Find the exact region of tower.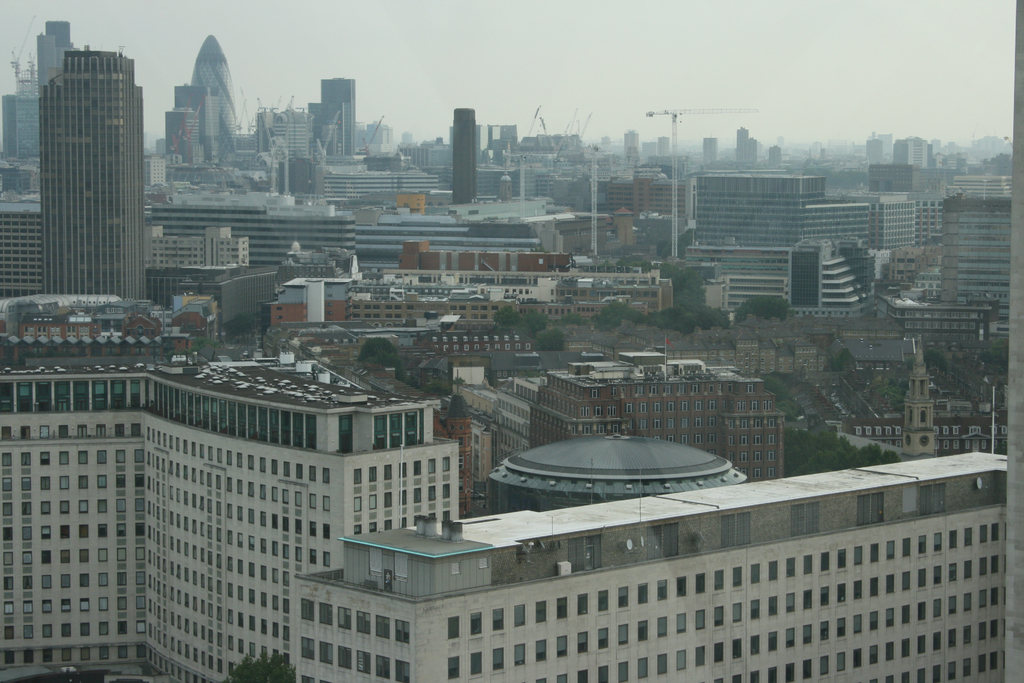
Exact region: BBox(173, 83, 215, 156).
